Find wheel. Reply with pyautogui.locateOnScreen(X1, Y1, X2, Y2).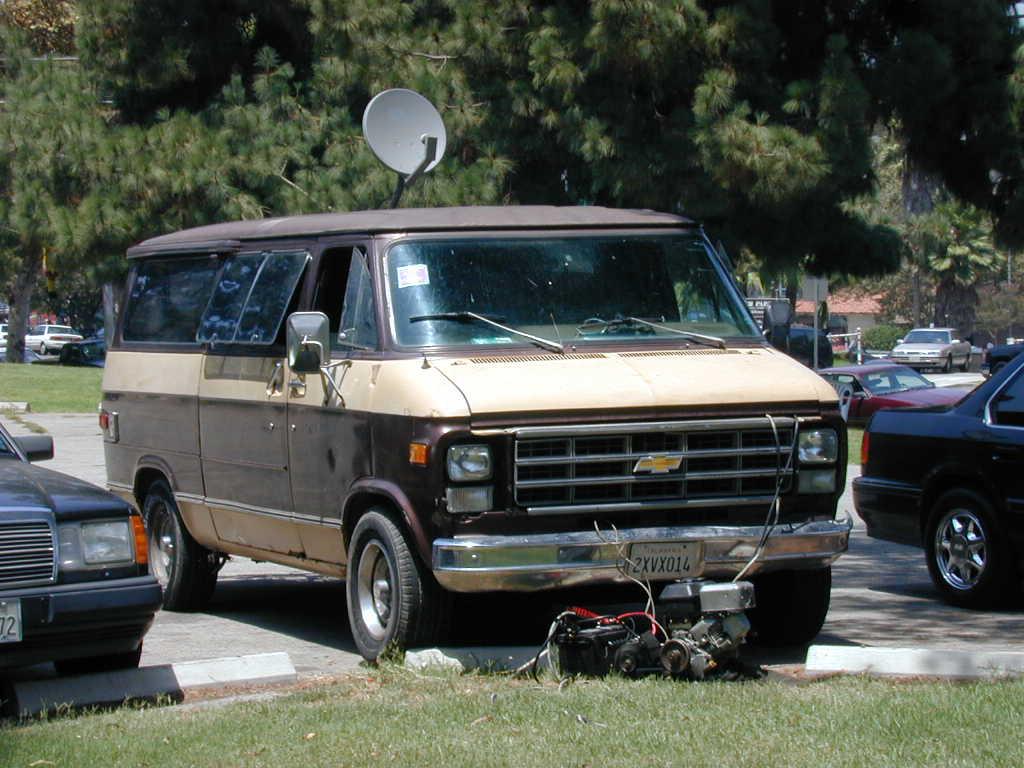
pyautogui.locateOnScreen(327, 504, 433, 662).
